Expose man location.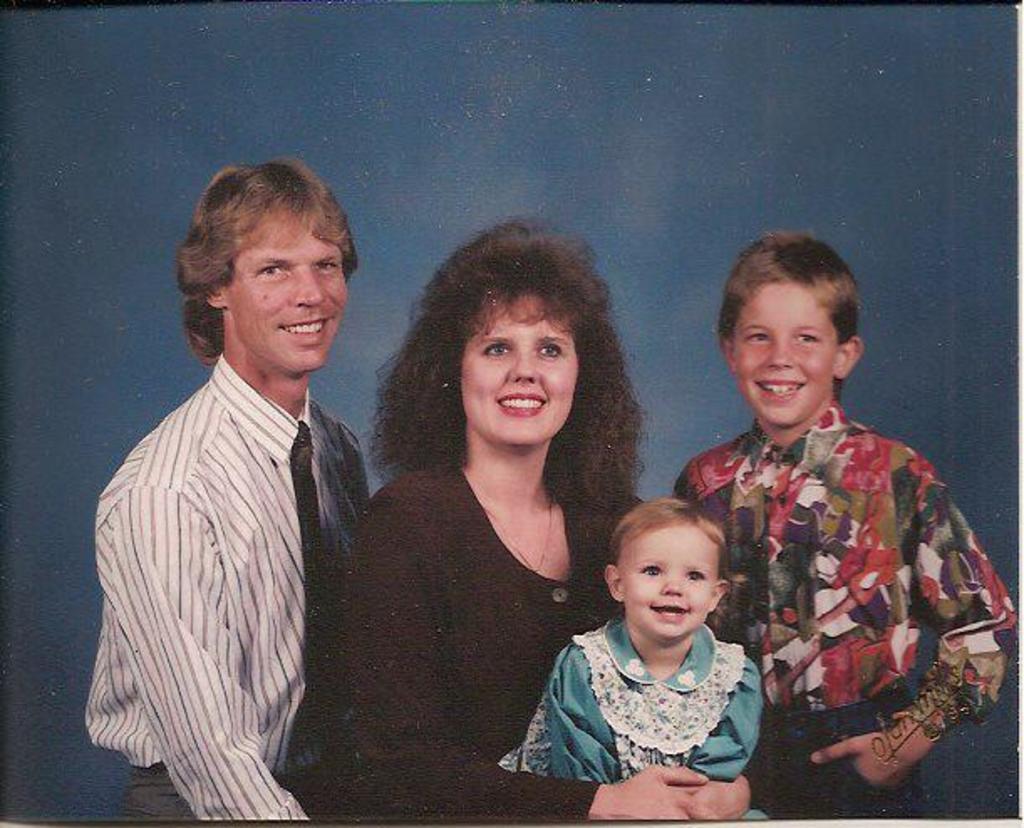
Exposed at detection(80, 84, 384, 827).
